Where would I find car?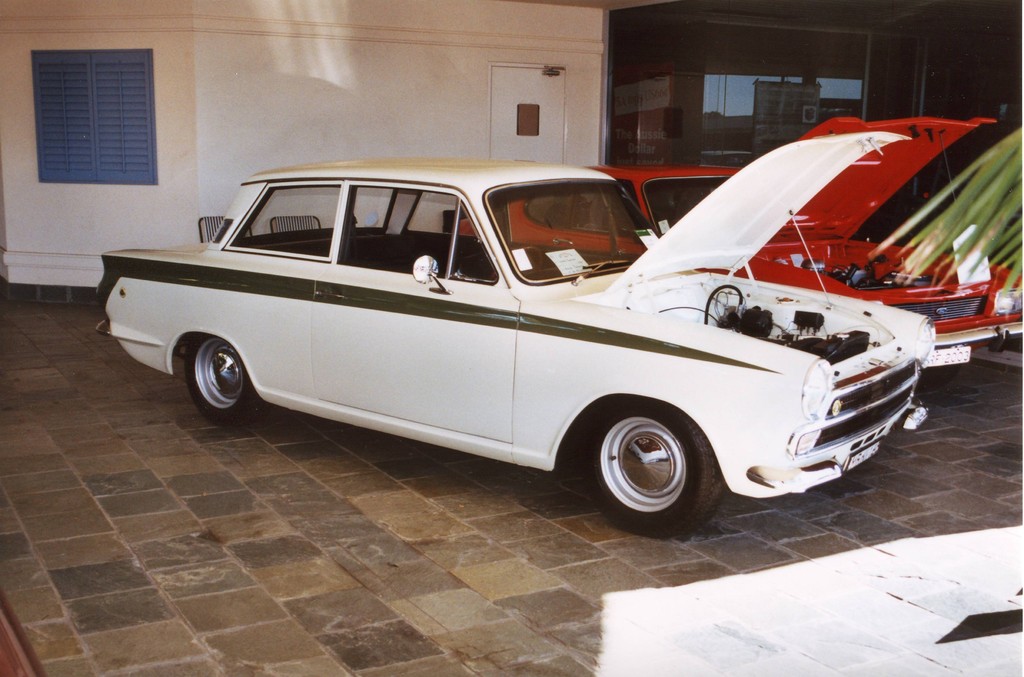
At Rect(454, 111, 1023, 382).
